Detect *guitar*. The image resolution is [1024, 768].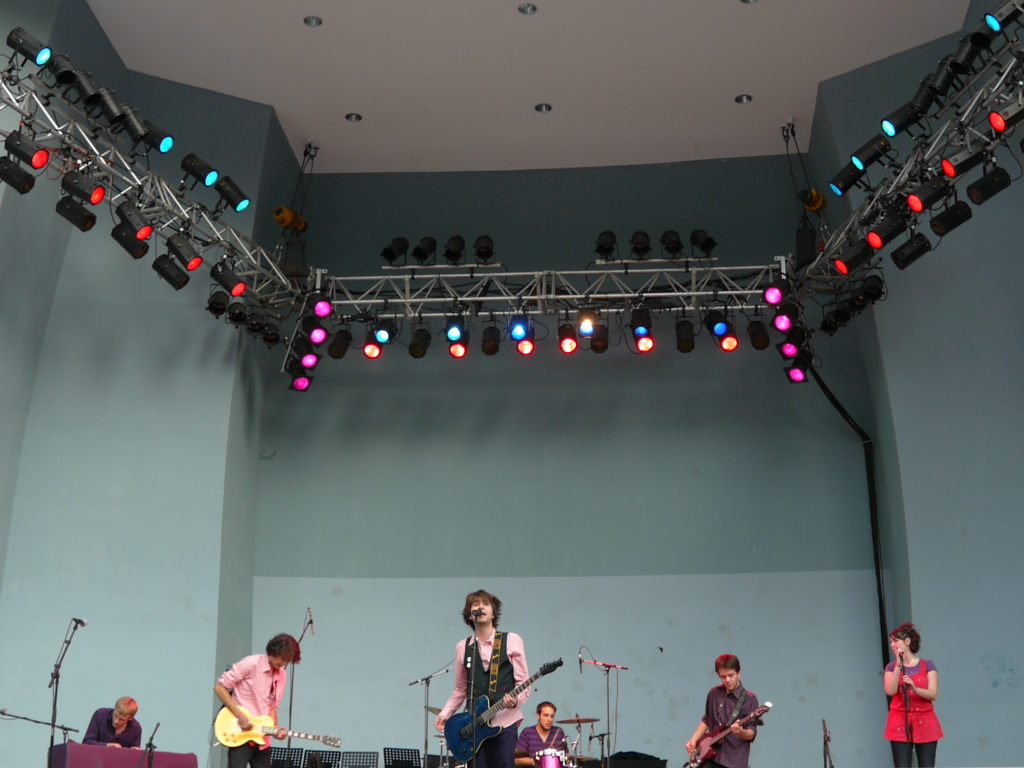
bbox=[690, 699, 772, 766].
